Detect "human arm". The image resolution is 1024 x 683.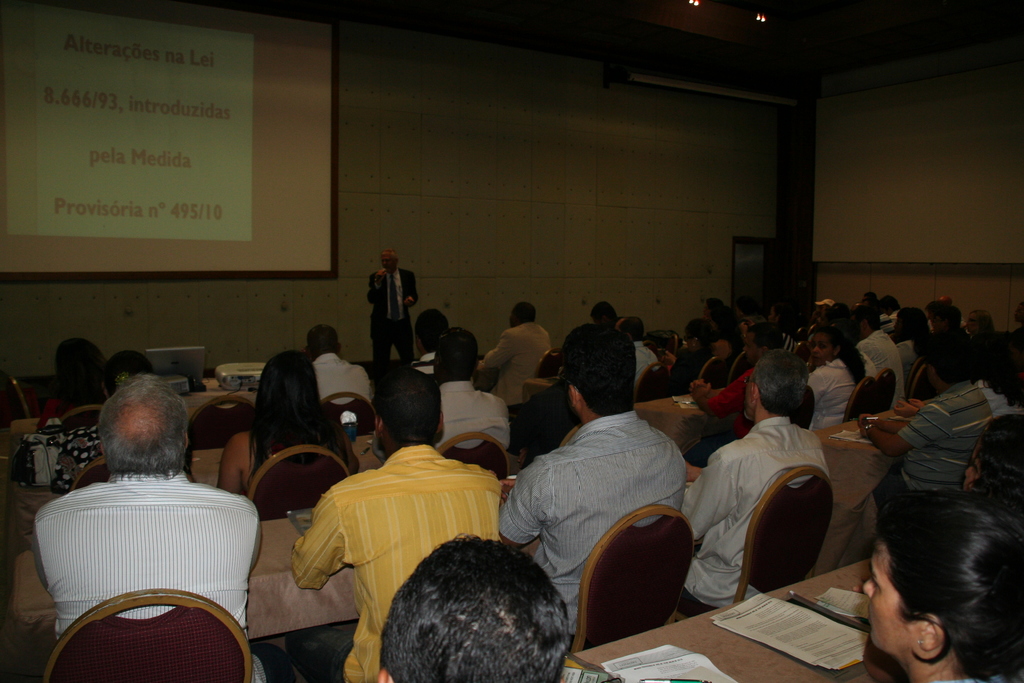
locate(861, 400, 940, 463).
